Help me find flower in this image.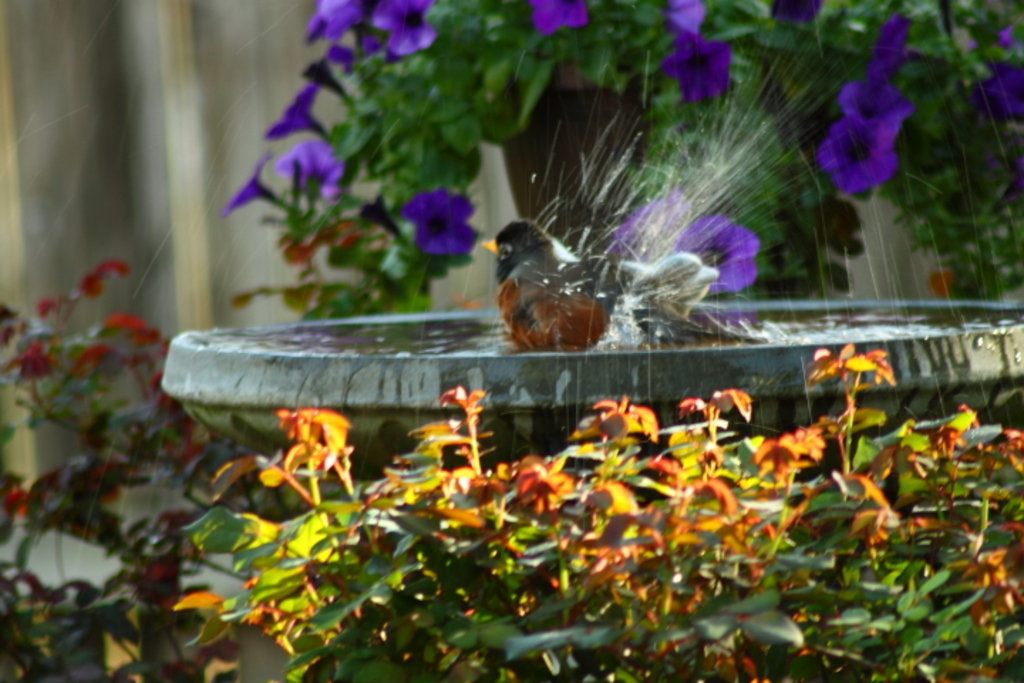
Found it: box=[671, 0, 701, 31].
